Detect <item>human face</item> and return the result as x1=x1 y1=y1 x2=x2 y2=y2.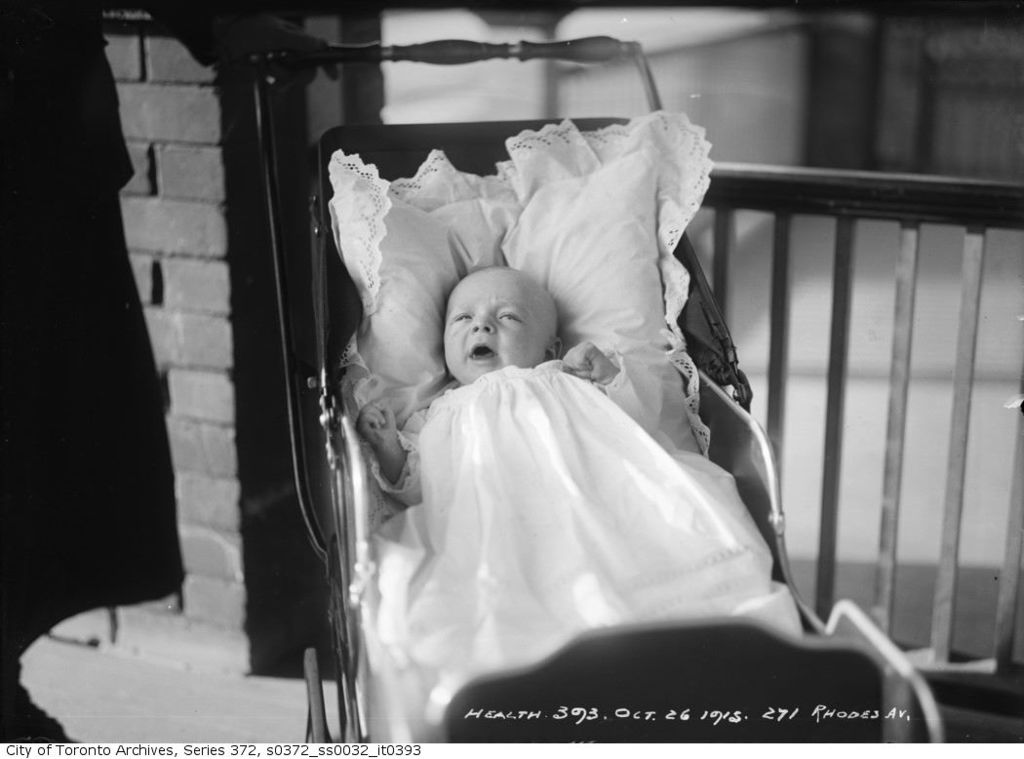
x1=448 y1=264 x2=553 y2=376.
